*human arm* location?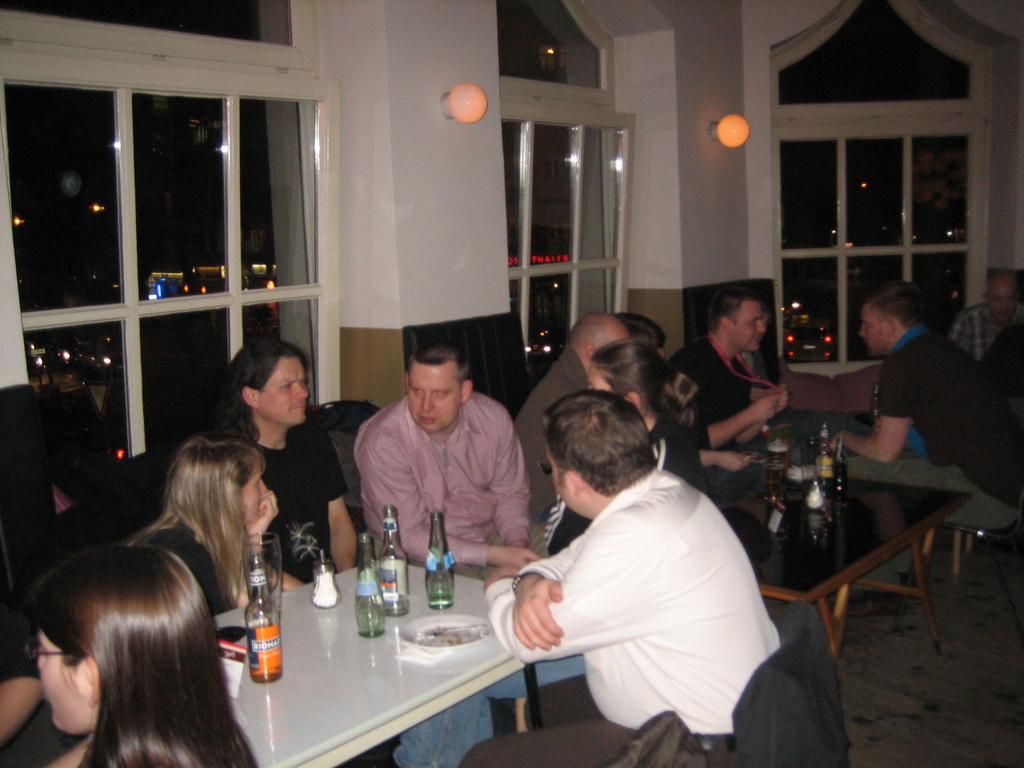
<region>703, 450, 750, 474</region>
